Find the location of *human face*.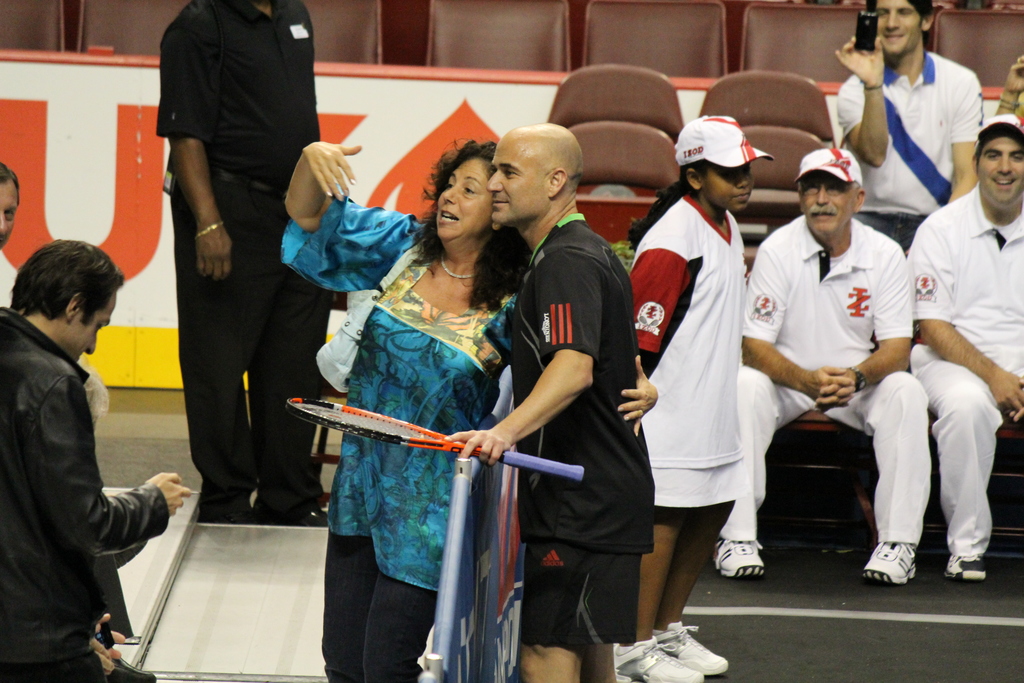
Location: bbox=(806, 179, 853, 229).
